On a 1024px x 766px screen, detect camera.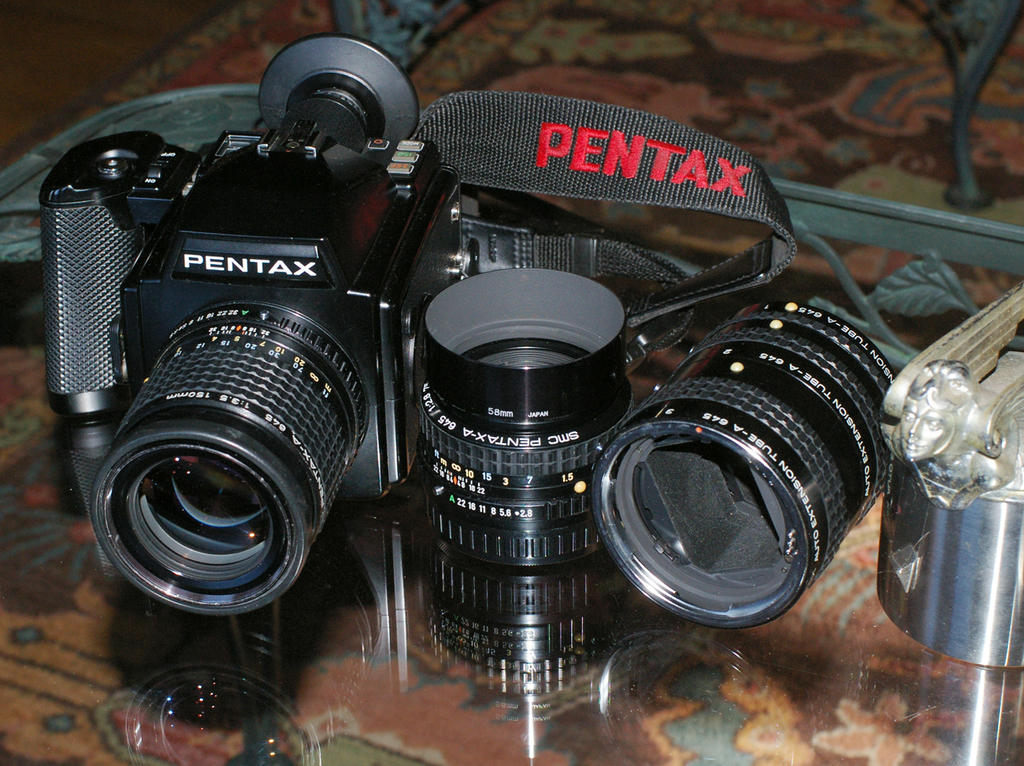
[600,298,911,625].
